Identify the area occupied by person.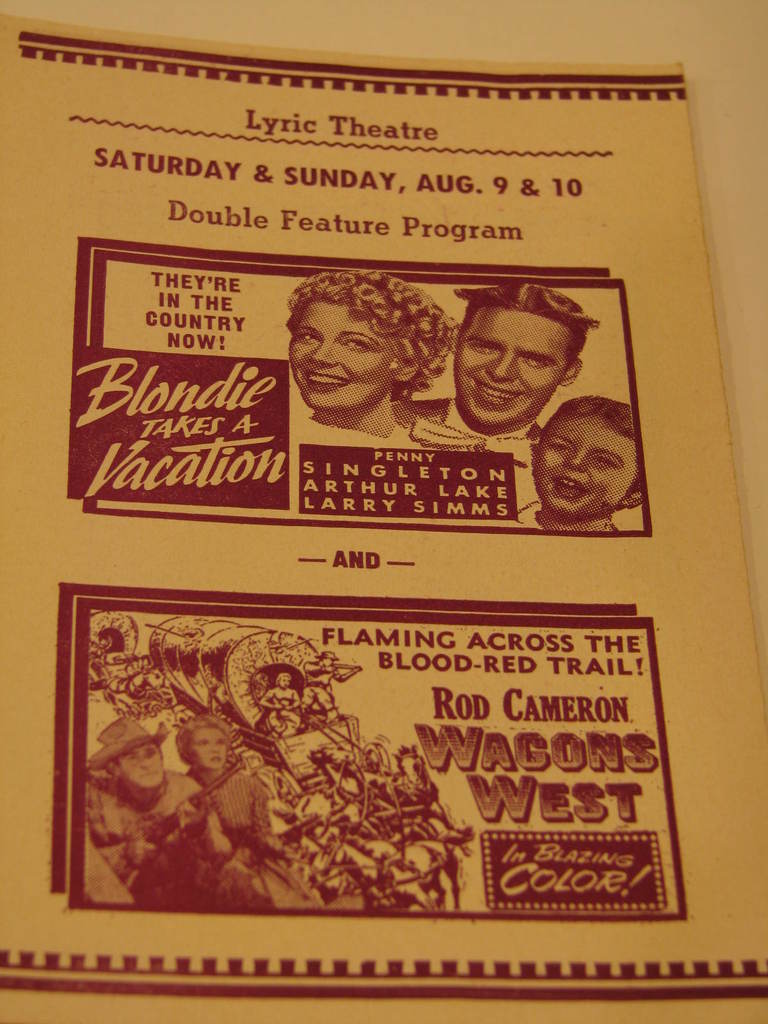
Area: (529, 399, 649, 532).
